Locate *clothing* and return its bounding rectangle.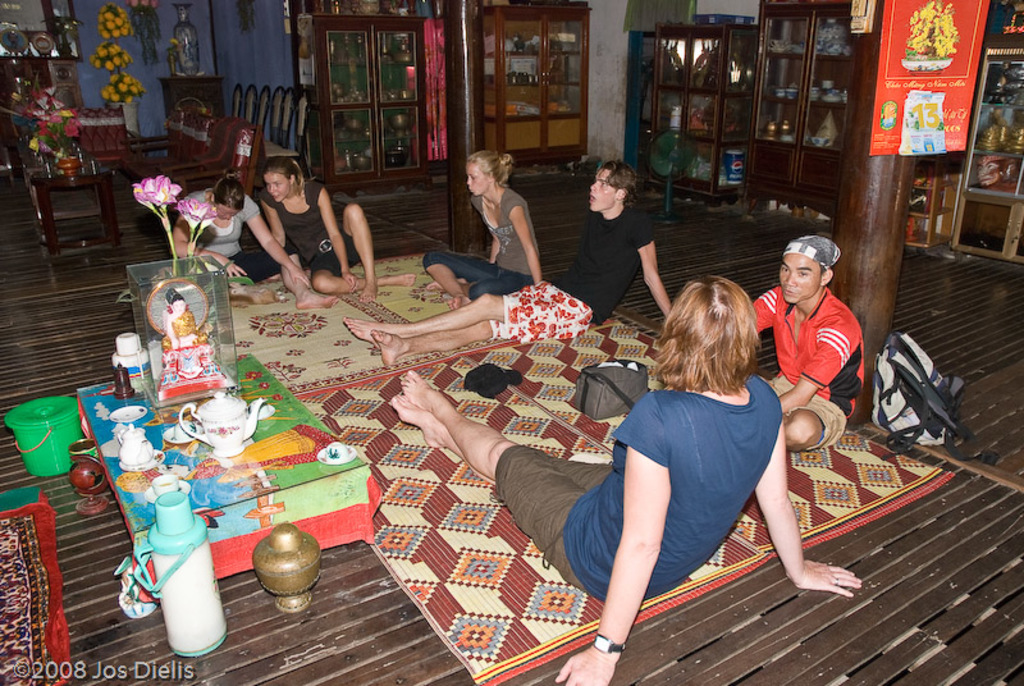
420,182,544,303.
